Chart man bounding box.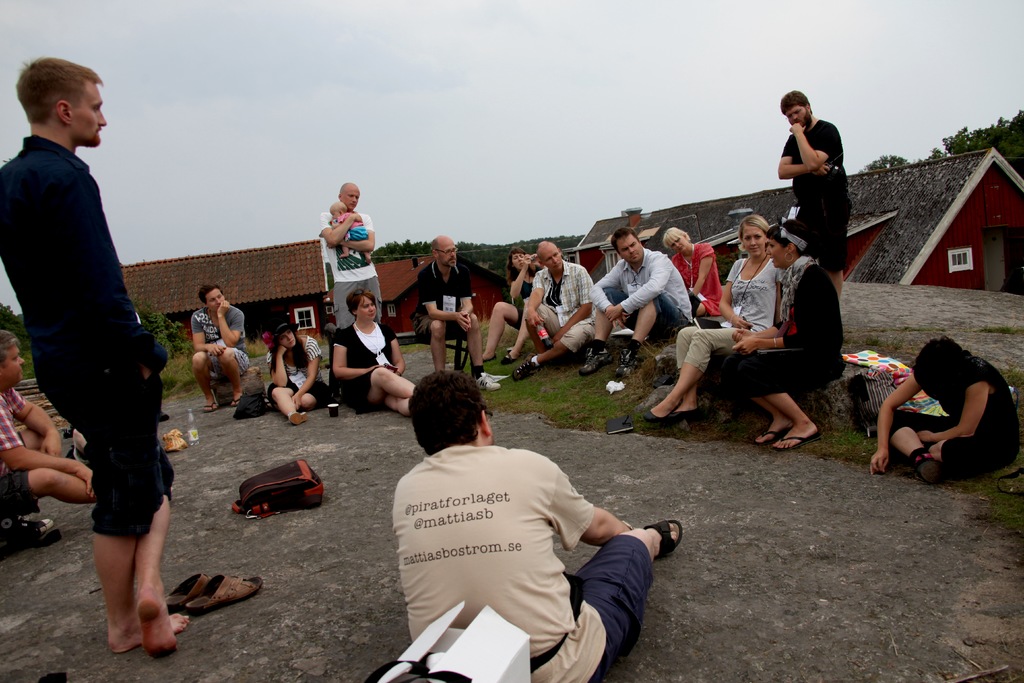
Charted: [392, 368, 682, 682].
